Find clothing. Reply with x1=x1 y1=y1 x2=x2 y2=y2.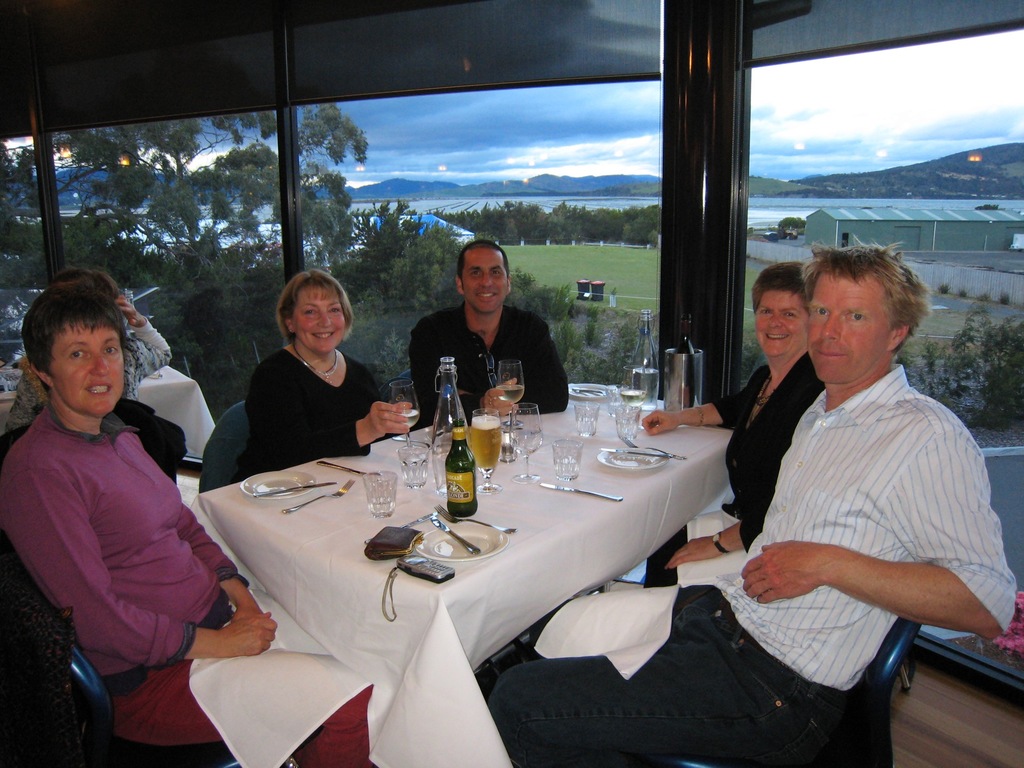
x1=5 y1=315 x2=175 y2=434.
